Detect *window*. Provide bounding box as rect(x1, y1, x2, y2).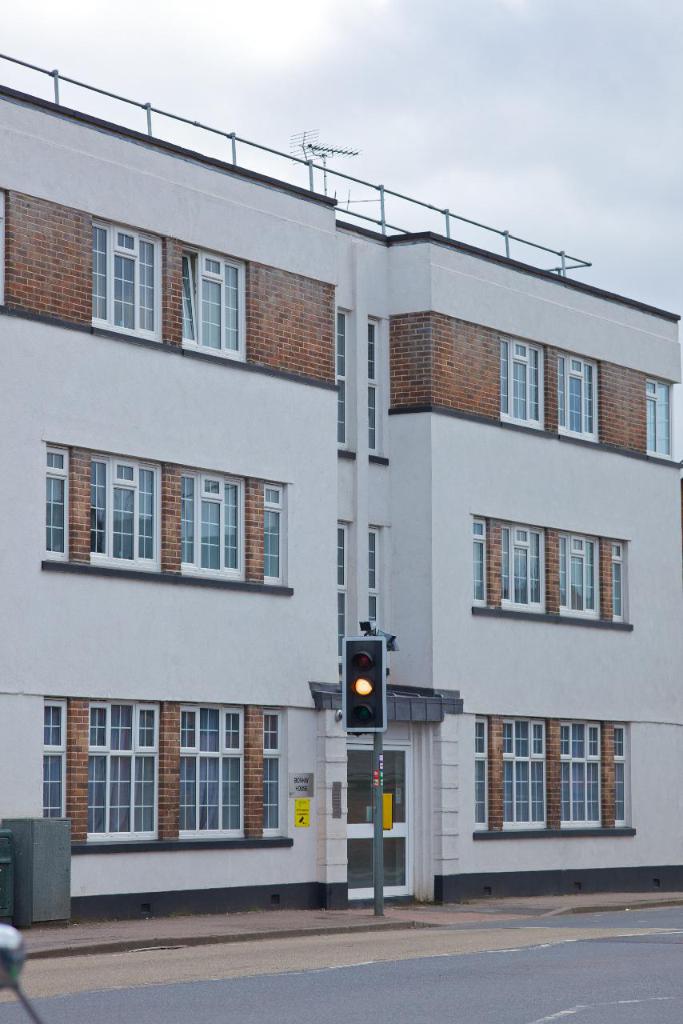
rect(645, 378, 673, 462).
